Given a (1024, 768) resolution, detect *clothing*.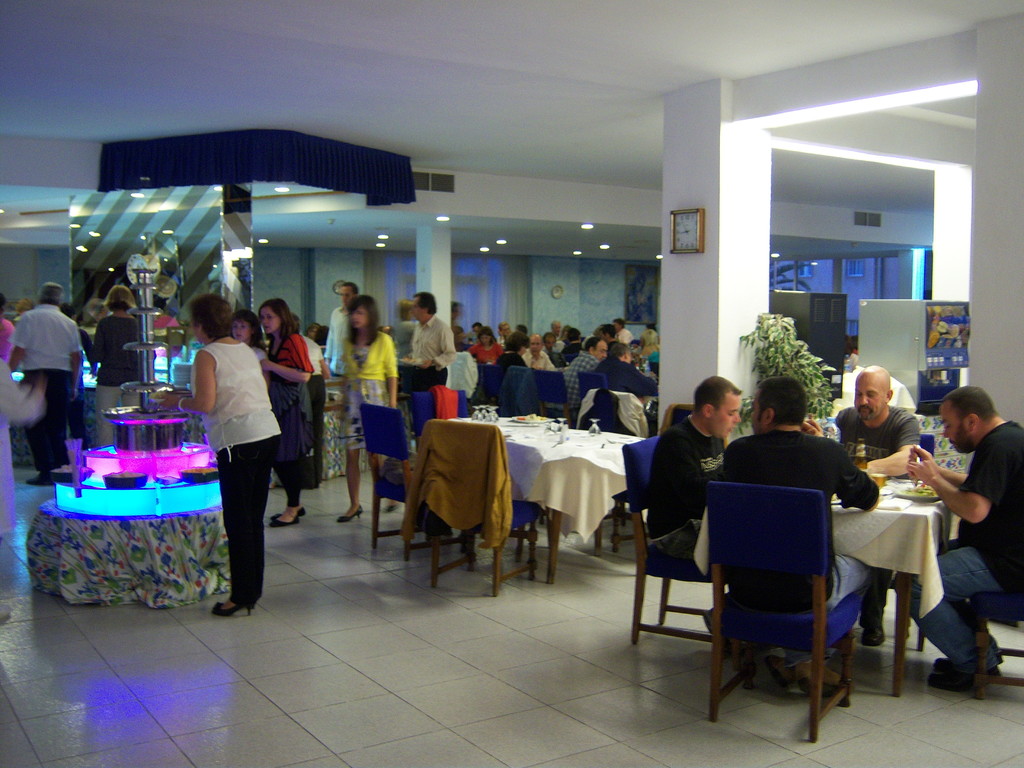
[x1=531, y1=346, x2=569, y2=376].
